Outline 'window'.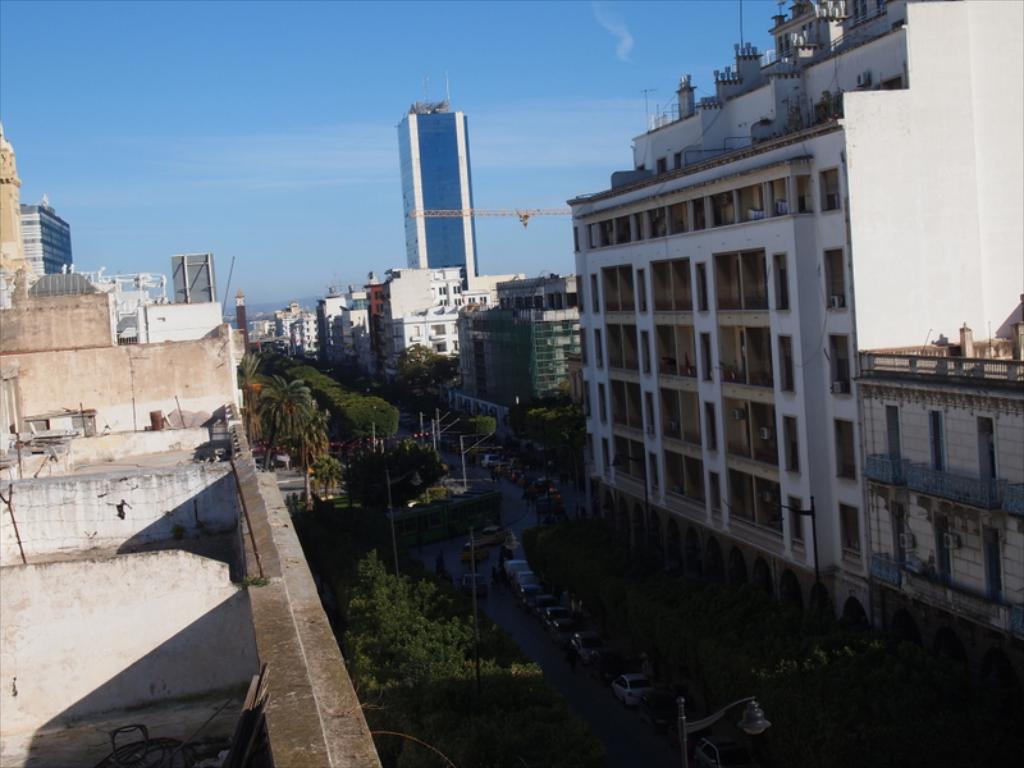
Outline: <region>596, 440, 613, 481</region>.
